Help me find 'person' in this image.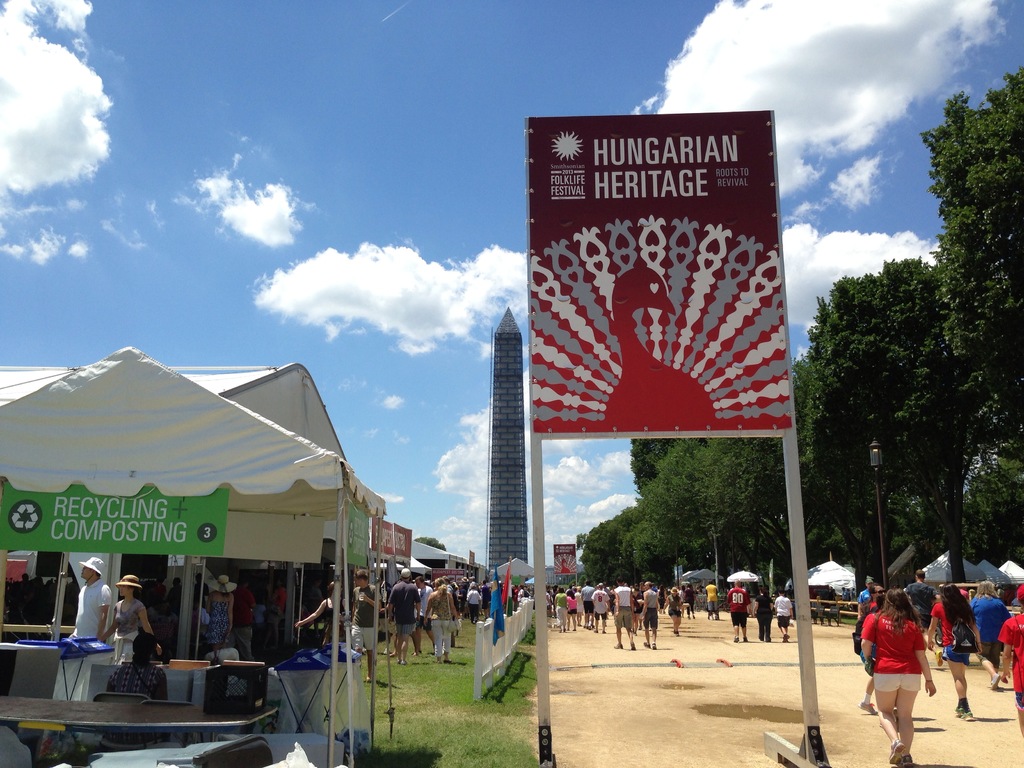
Found it: left=703, top=579, right=723, bottom=620.
